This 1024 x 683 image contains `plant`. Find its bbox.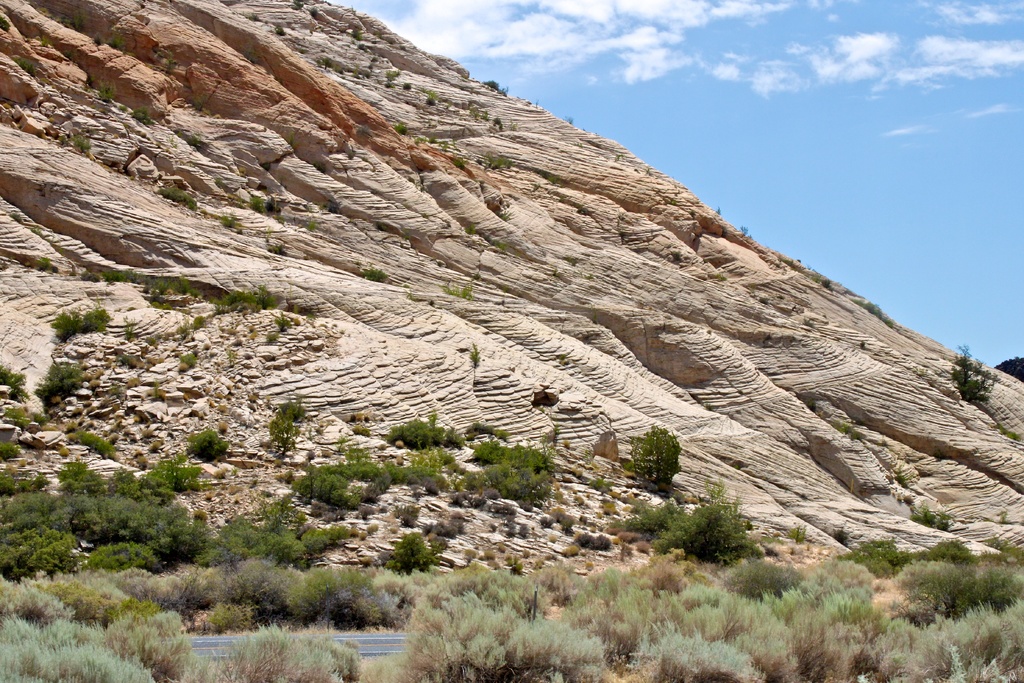
select_region(312, 161, 323, 174).
